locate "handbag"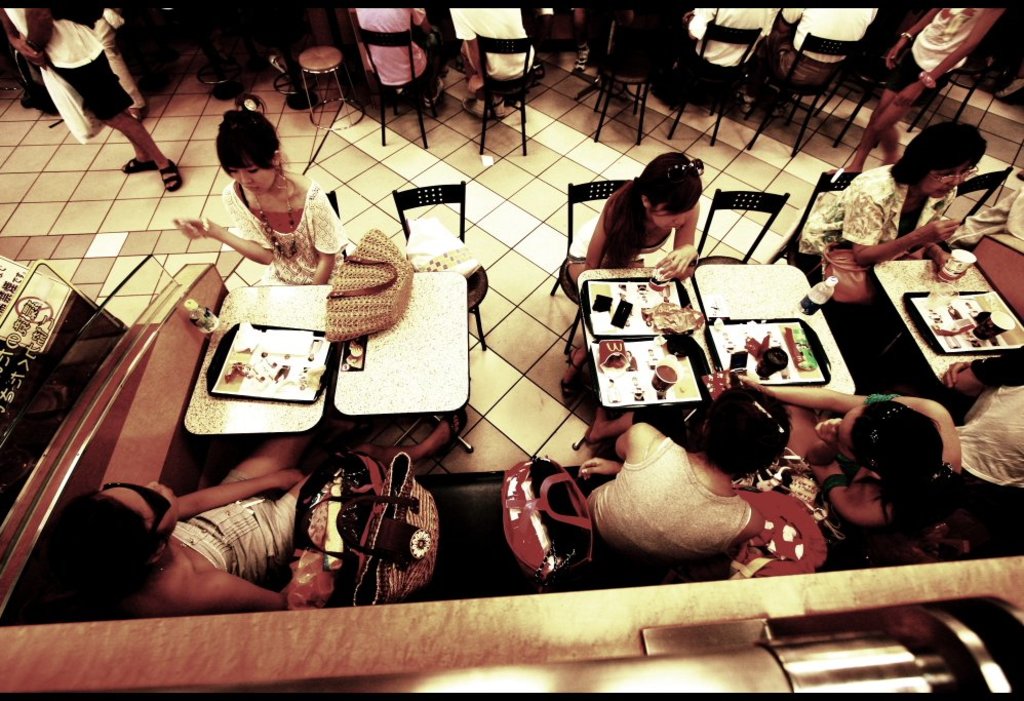
BBox(728, 495, 829, 578)
